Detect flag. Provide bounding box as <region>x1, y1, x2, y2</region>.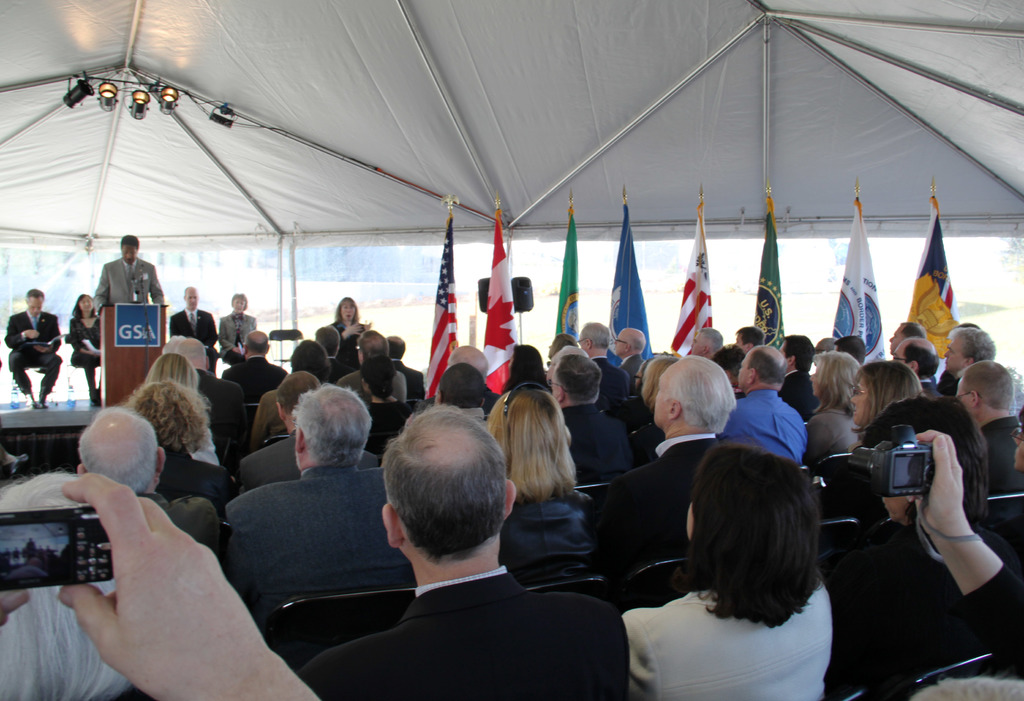
<region>550, 210, 586, 348</region>.
